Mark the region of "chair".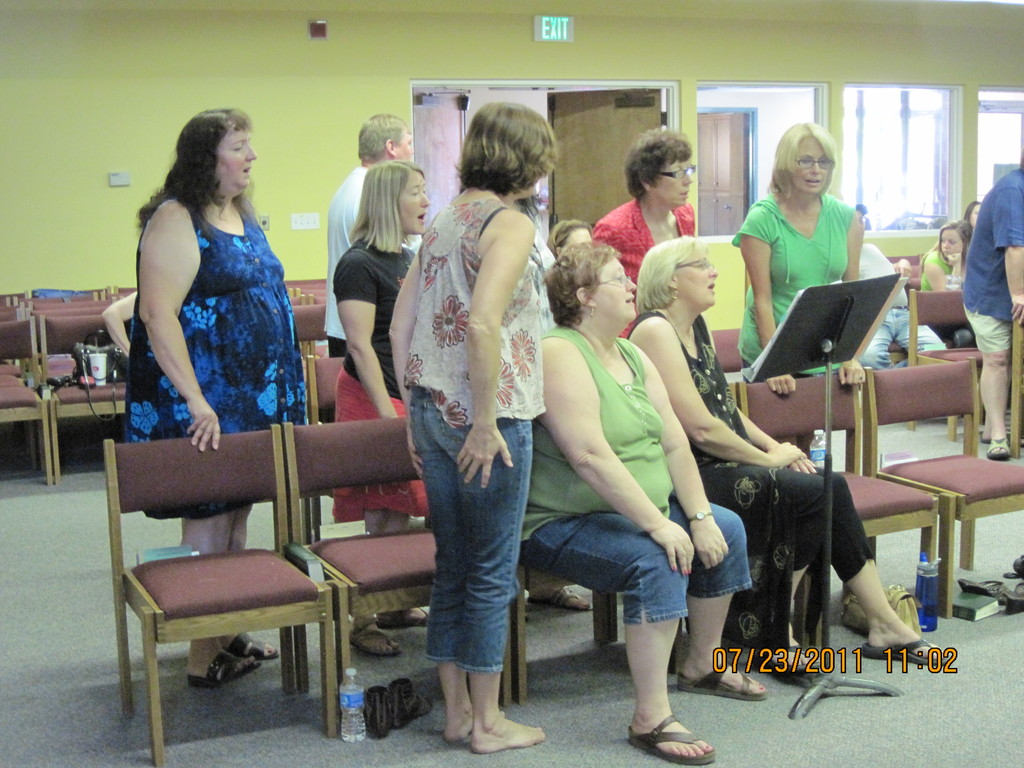
Region: 304,352,350,537.
